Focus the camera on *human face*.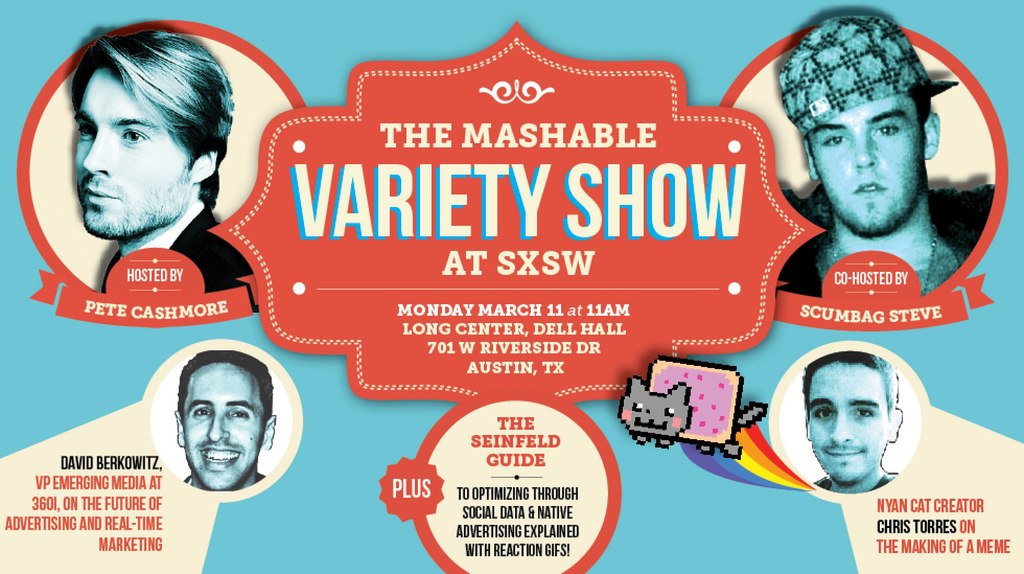
Focus region: [x1=814, y1=99, x2=928, y2=240].
